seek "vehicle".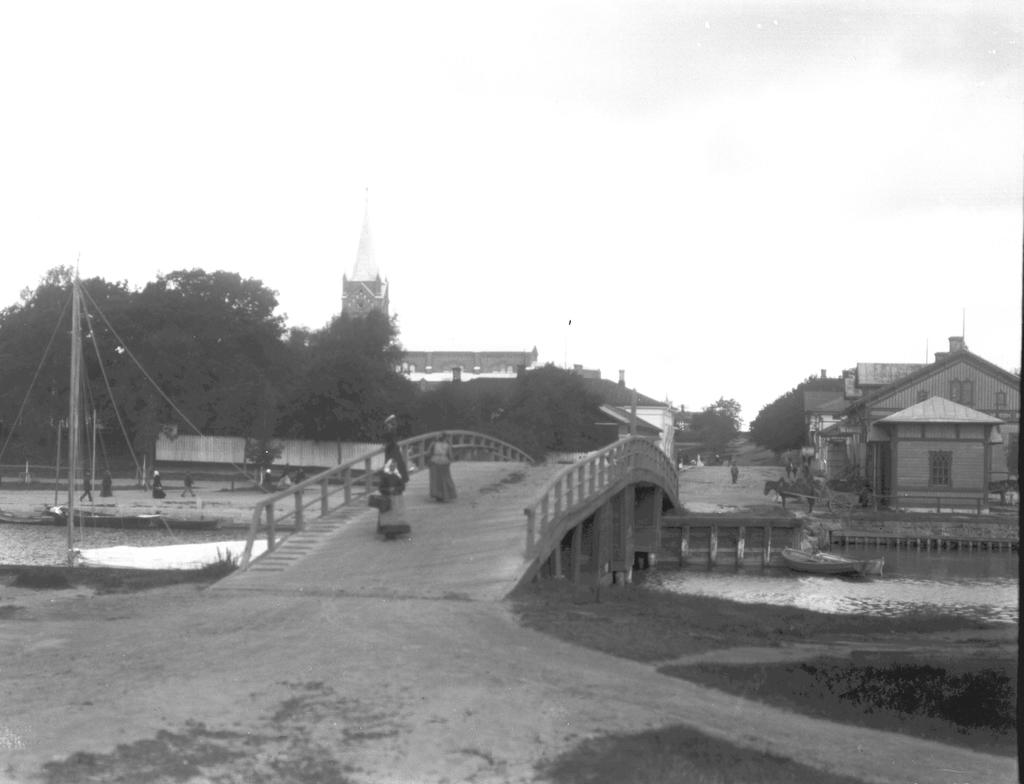
left=780, top=542, right=888, bottom=582.
